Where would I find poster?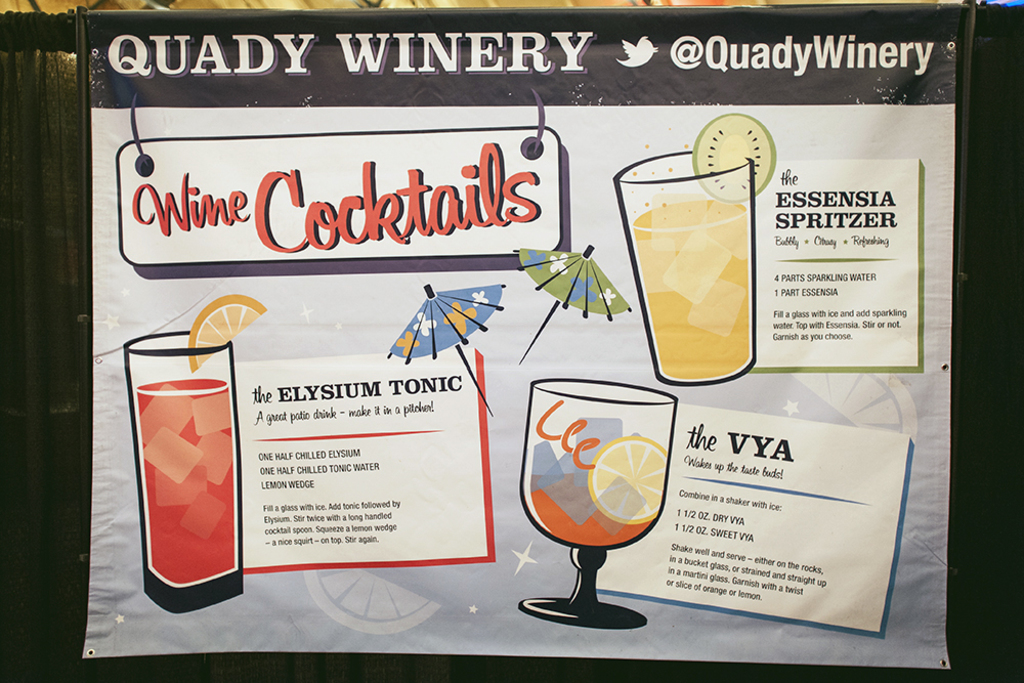
At 80,9,965,668.
